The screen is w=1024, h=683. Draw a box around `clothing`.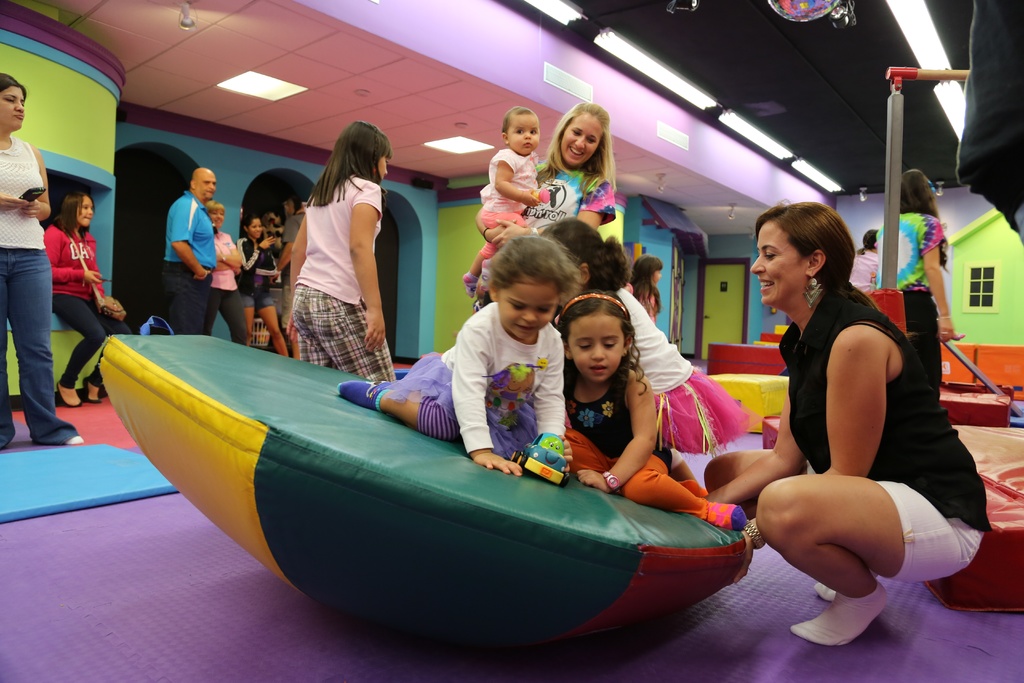
pyautogui.locateOnScreen(774, 263, 989, 591).
